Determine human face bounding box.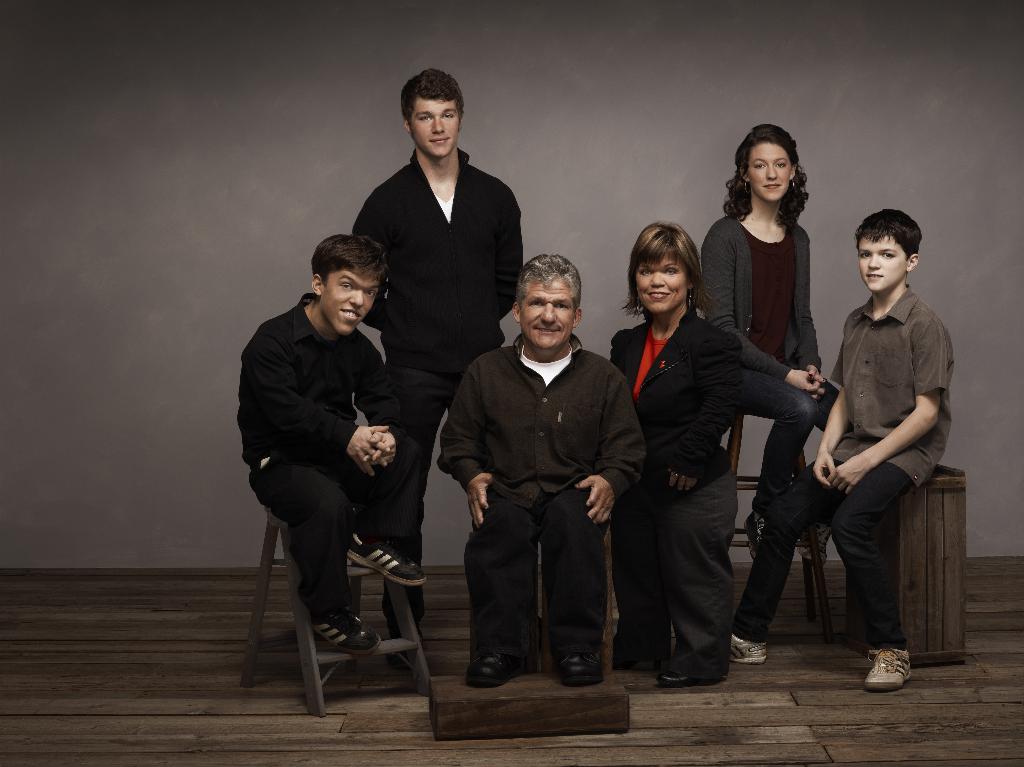
Determined: <box>412,102,456,152</box>.
